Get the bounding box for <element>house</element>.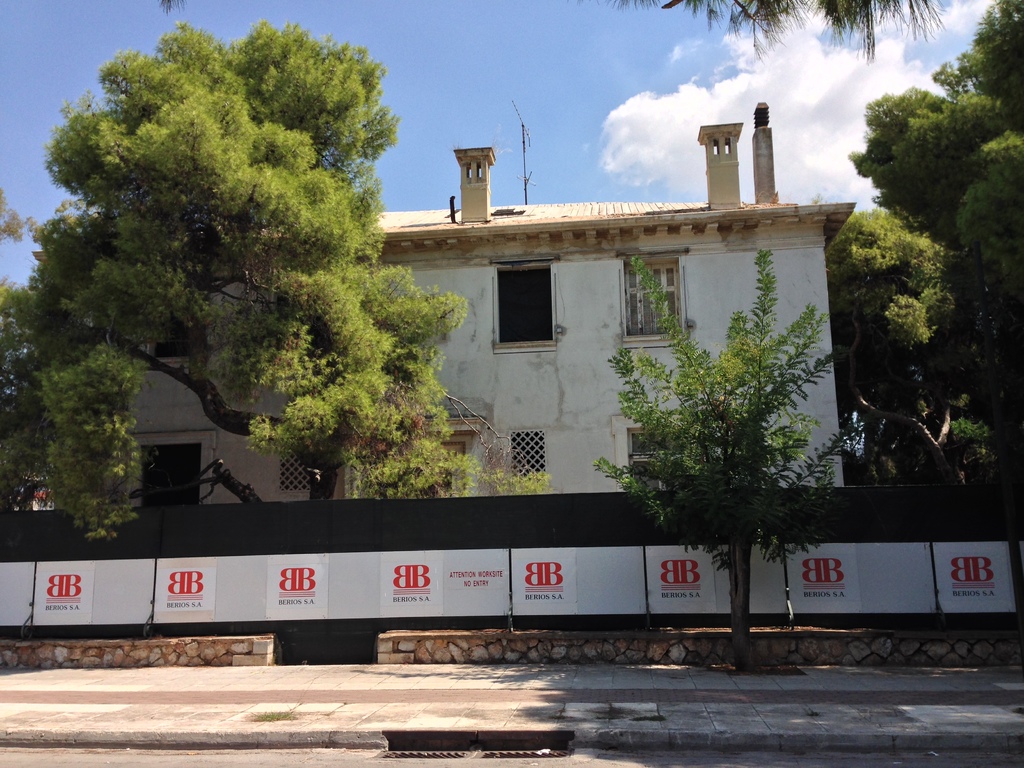
pyautogui.locateOnScreen(134, 106, 862, 508).
